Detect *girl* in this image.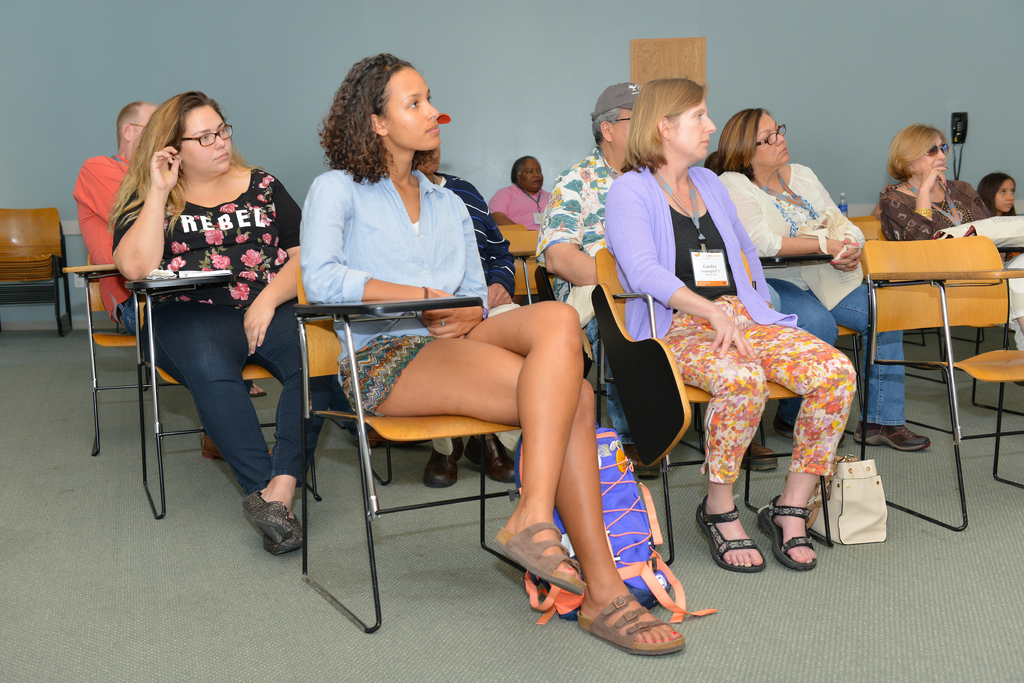
Detection: (x1=304, y1=51, x2=684, y2=662).
